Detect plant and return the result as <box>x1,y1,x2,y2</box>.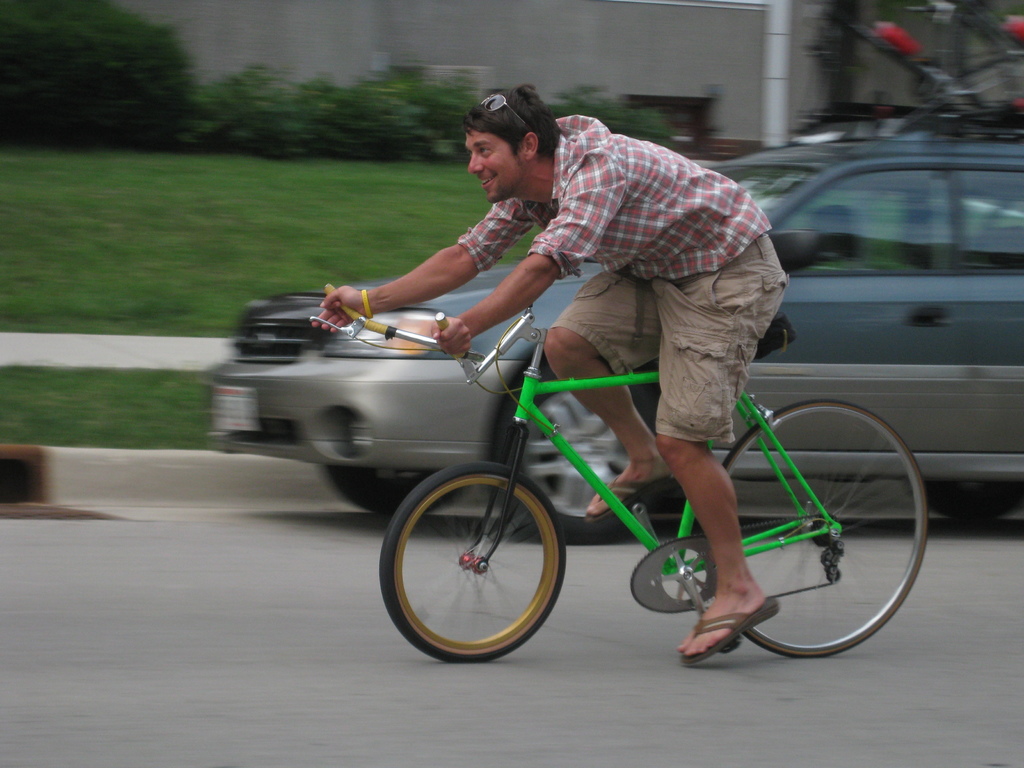
<box>0,146,544,348</box>.
